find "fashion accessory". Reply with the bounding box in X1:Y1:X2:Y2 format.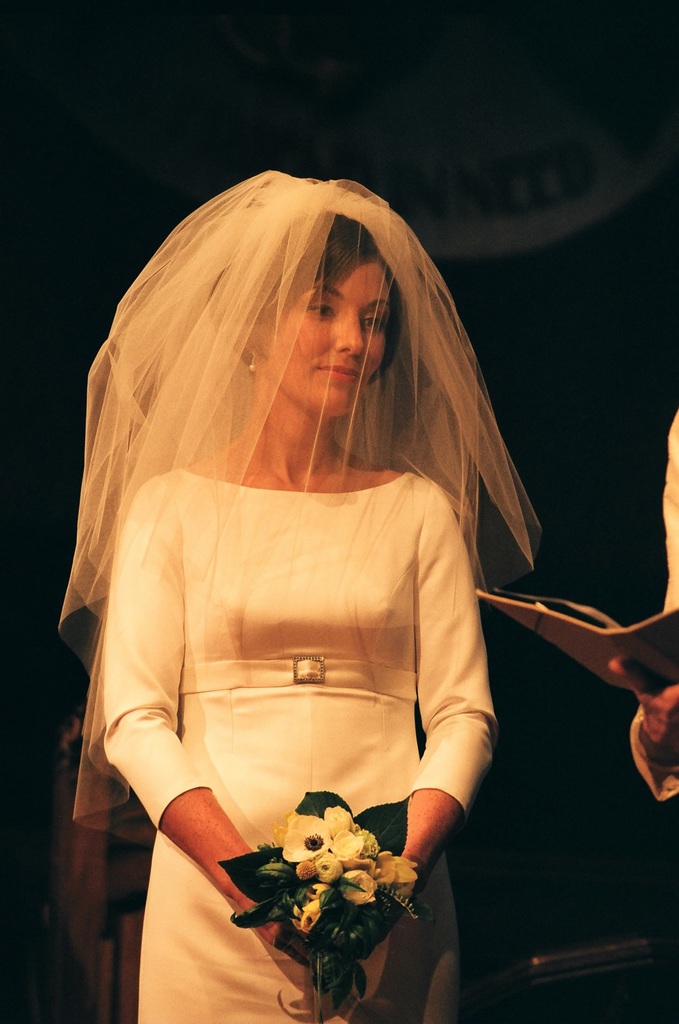
375:887:432:925.
